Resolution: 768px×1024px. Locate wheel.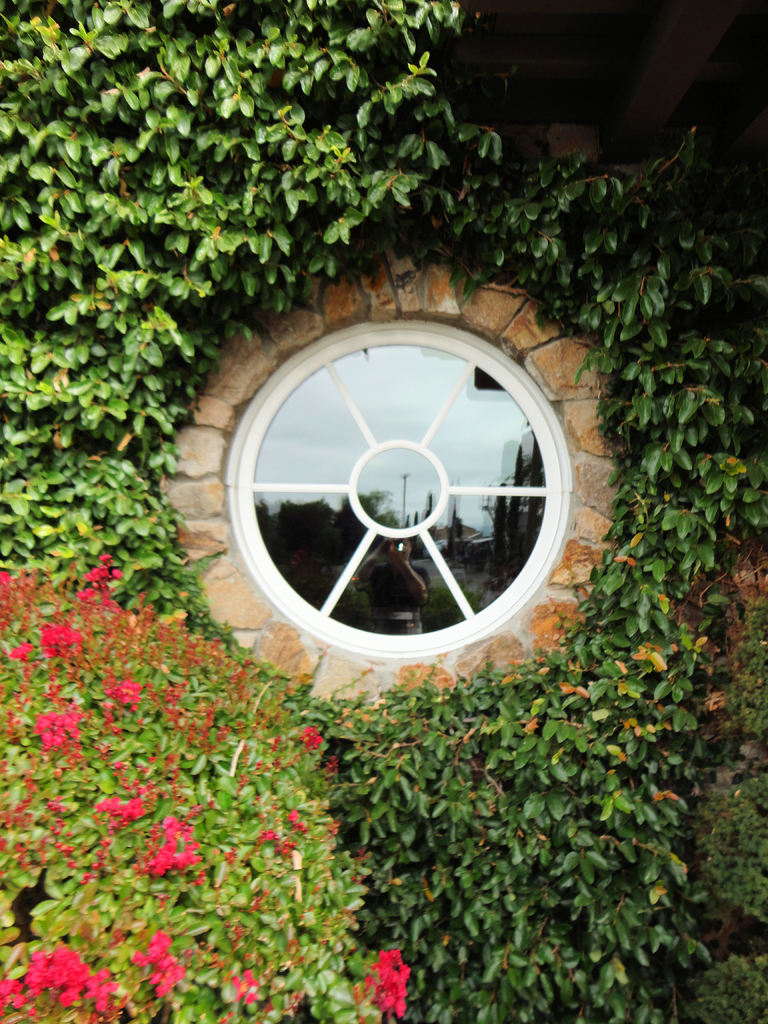
(157, 234, 625, 718).
